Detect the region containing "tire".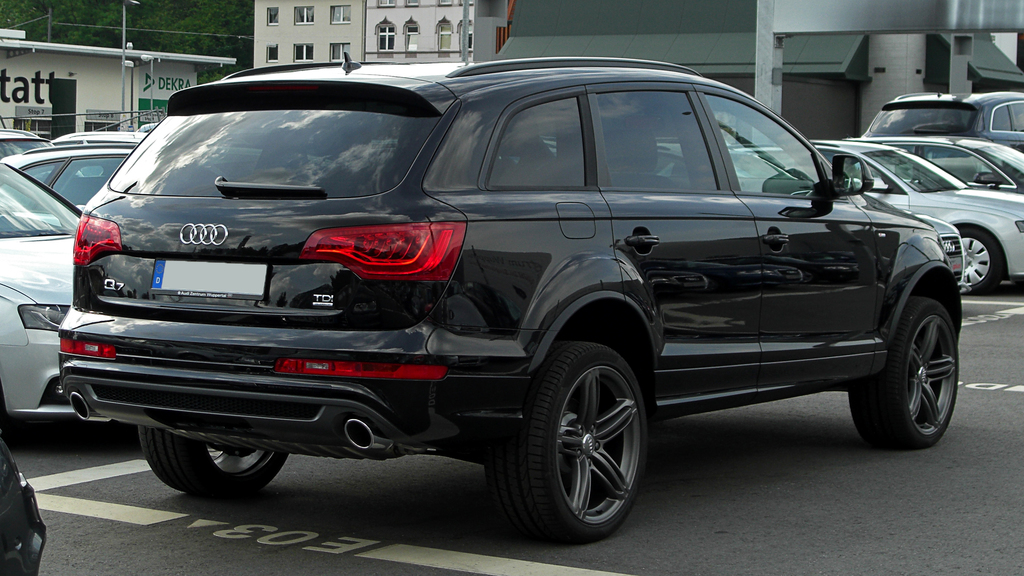
select_region(136, 423, 288, 498).
